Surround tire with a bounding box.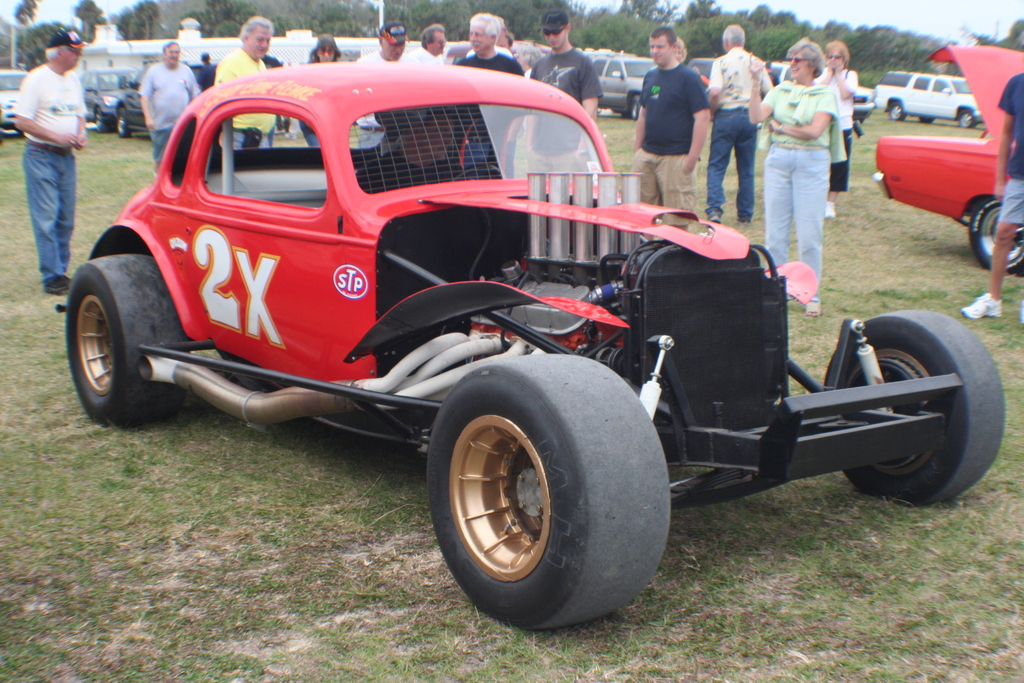
<box>66,255,191,427</box>.
